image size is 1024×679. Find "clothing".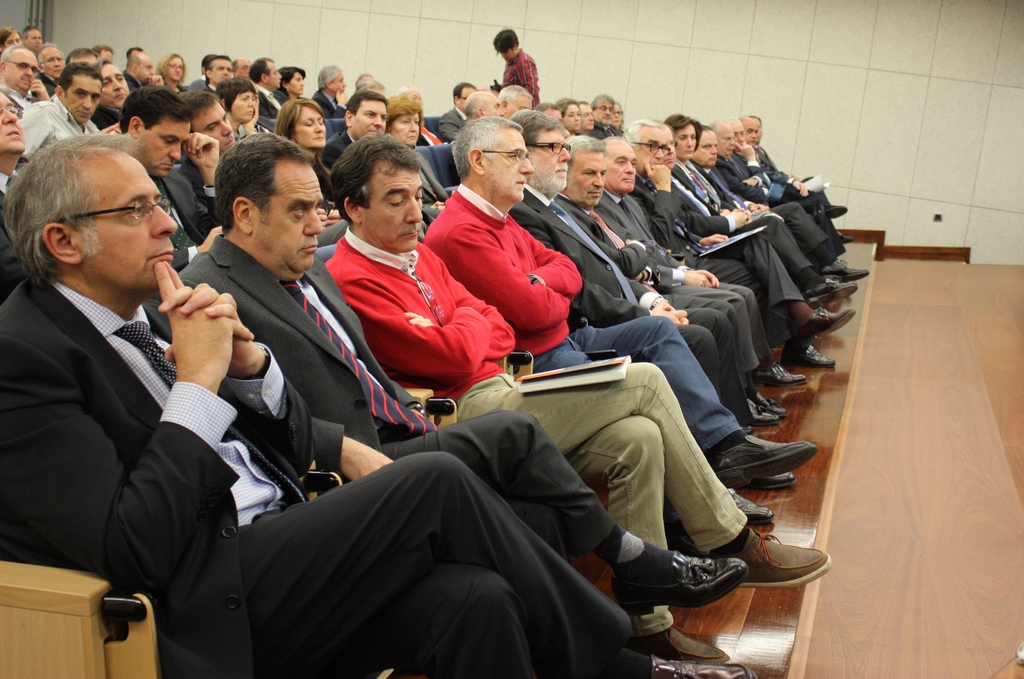
[547, 195, 771, 404].
